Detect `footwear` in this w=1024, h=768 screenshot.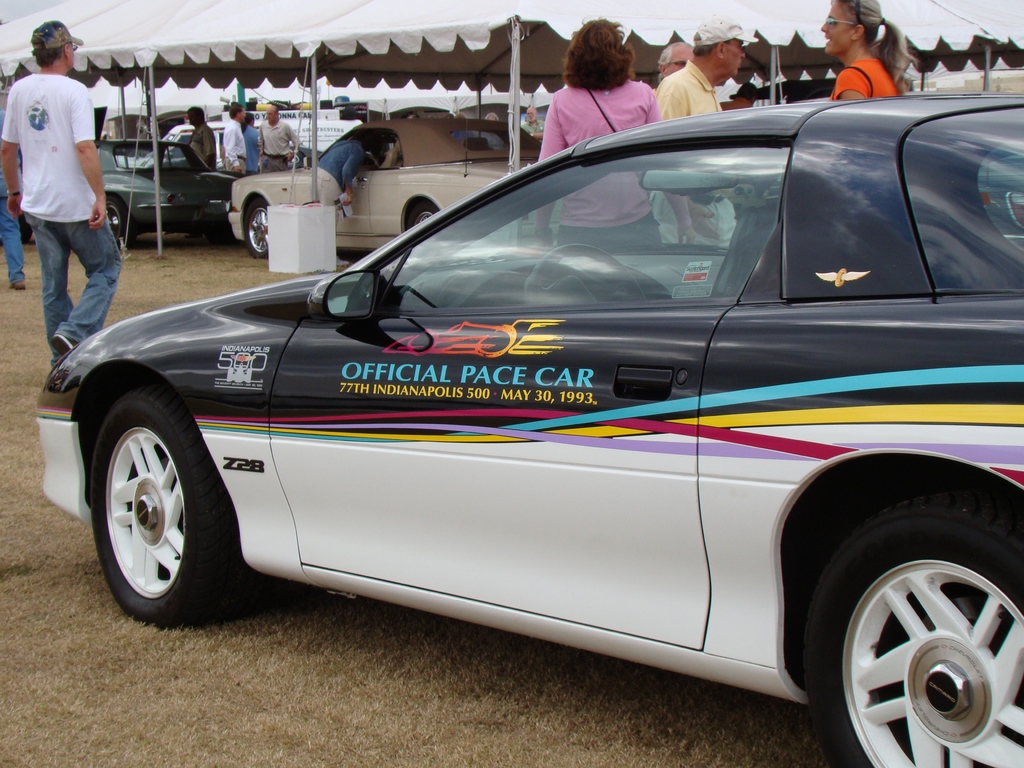
Detection: 10:276:28:294.
